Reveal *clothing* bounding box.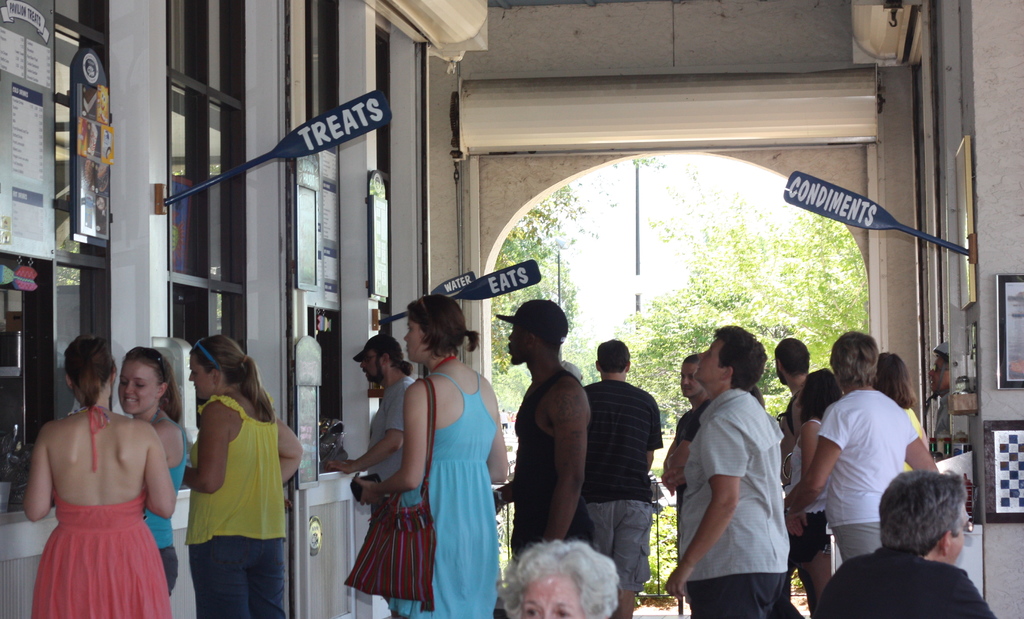
Revealed: [x1=191, y1=537, x2=291, y2=618].
